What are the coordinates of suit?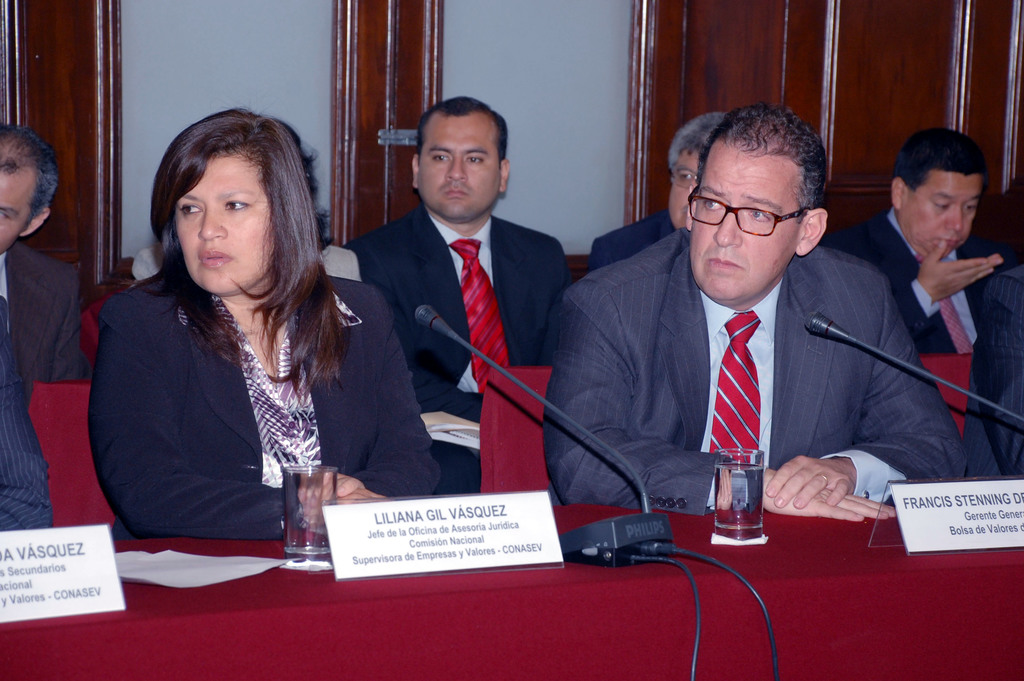
bbox=[0, 241, 90, 388].
